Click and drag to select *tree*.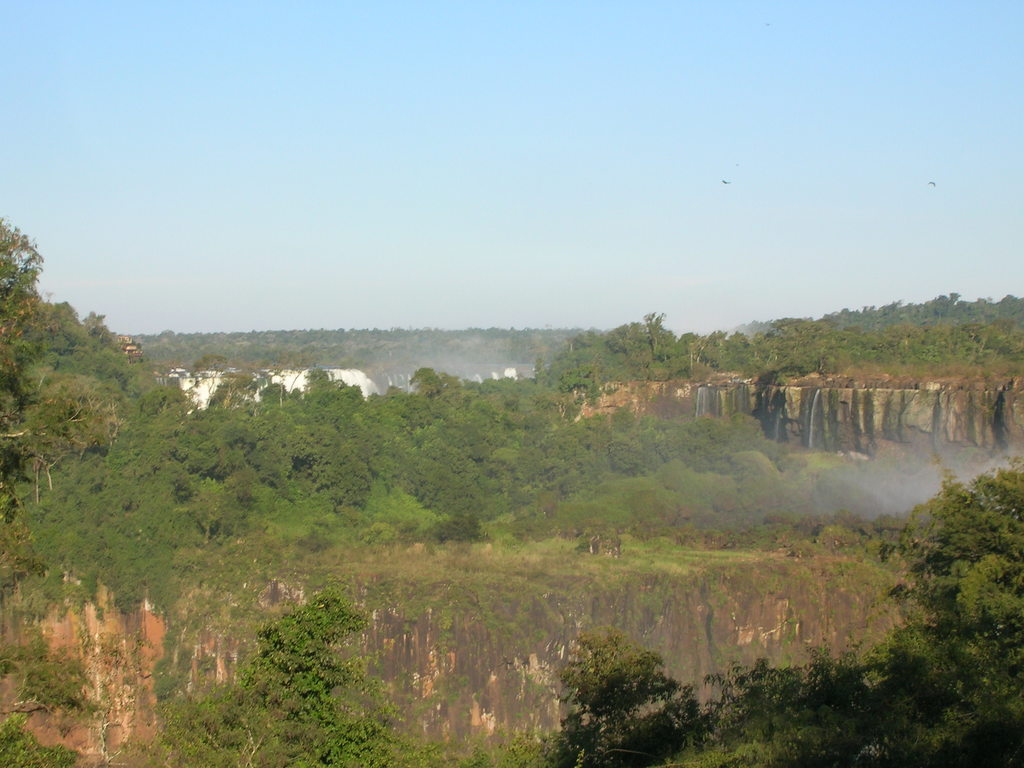
Selection: <box>125,383,206,511</box>.
